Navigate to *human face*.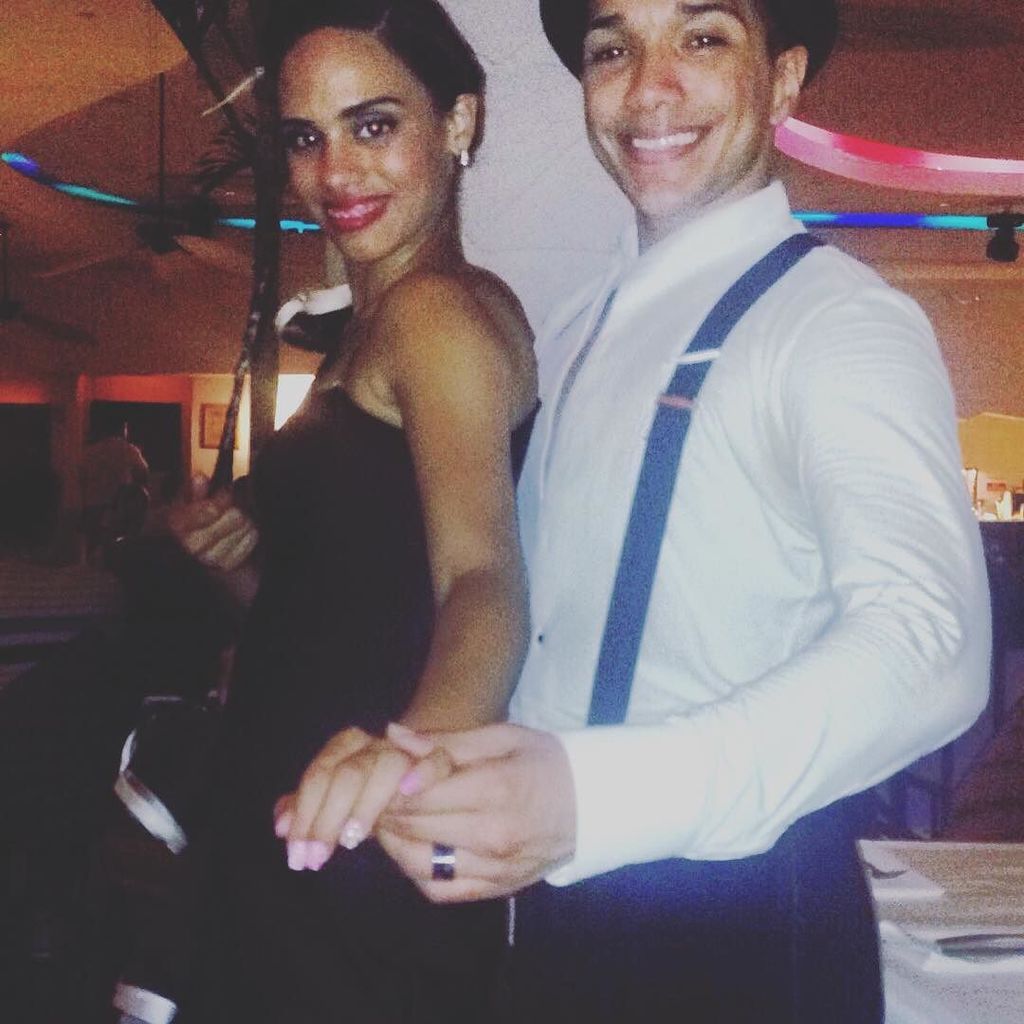
Navigation target: 280, 30, 446, 264.
